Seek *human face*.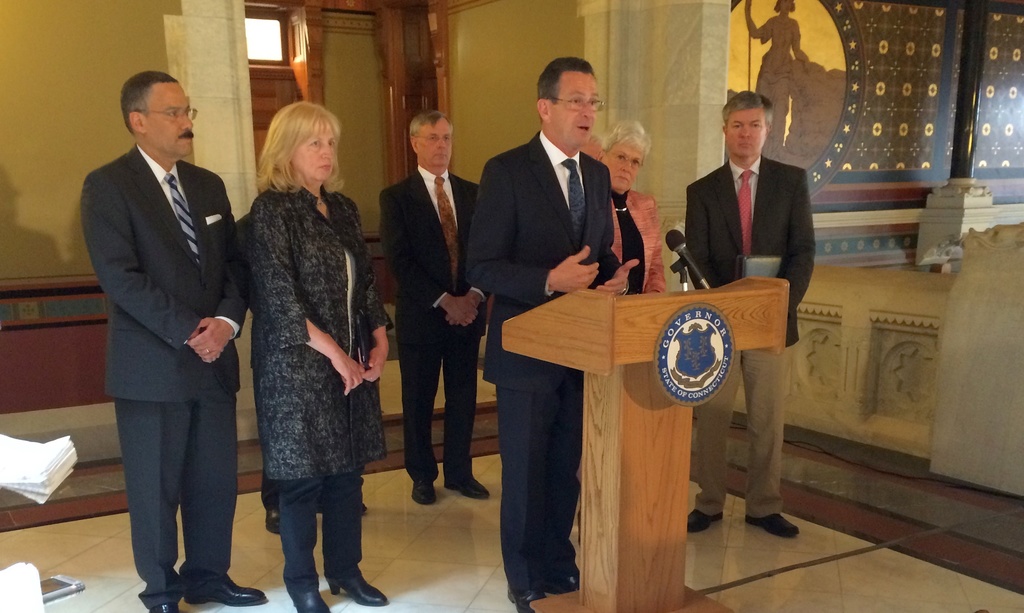
[605,133,644,197].
